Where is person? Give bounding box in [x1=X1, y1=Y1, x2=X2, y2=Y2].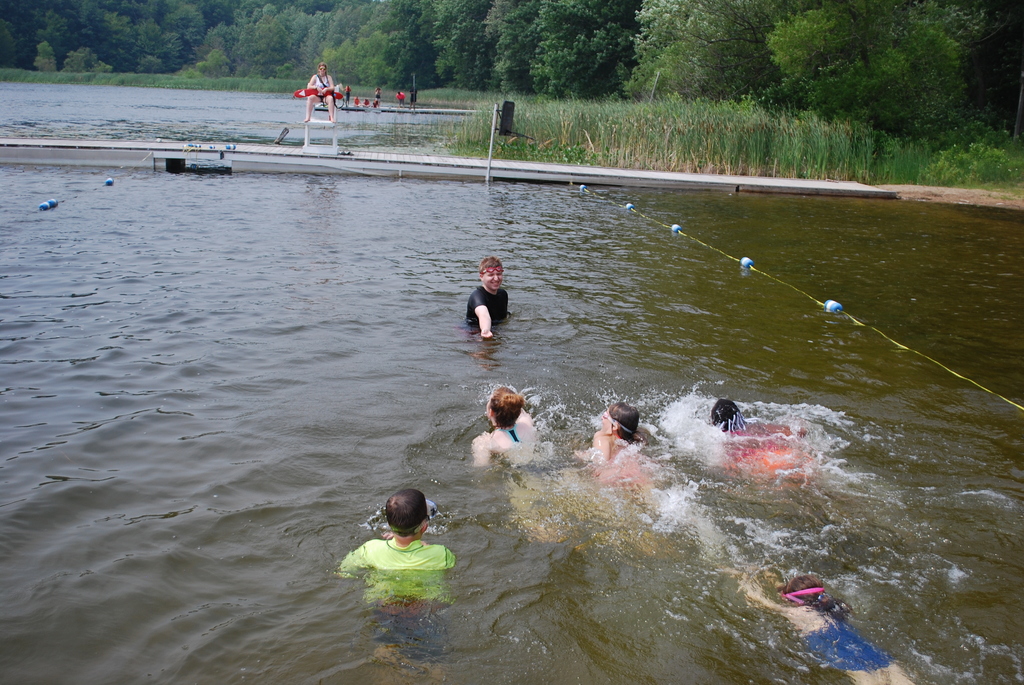
[x1=344, y1=488, x2=458, y2=684].
